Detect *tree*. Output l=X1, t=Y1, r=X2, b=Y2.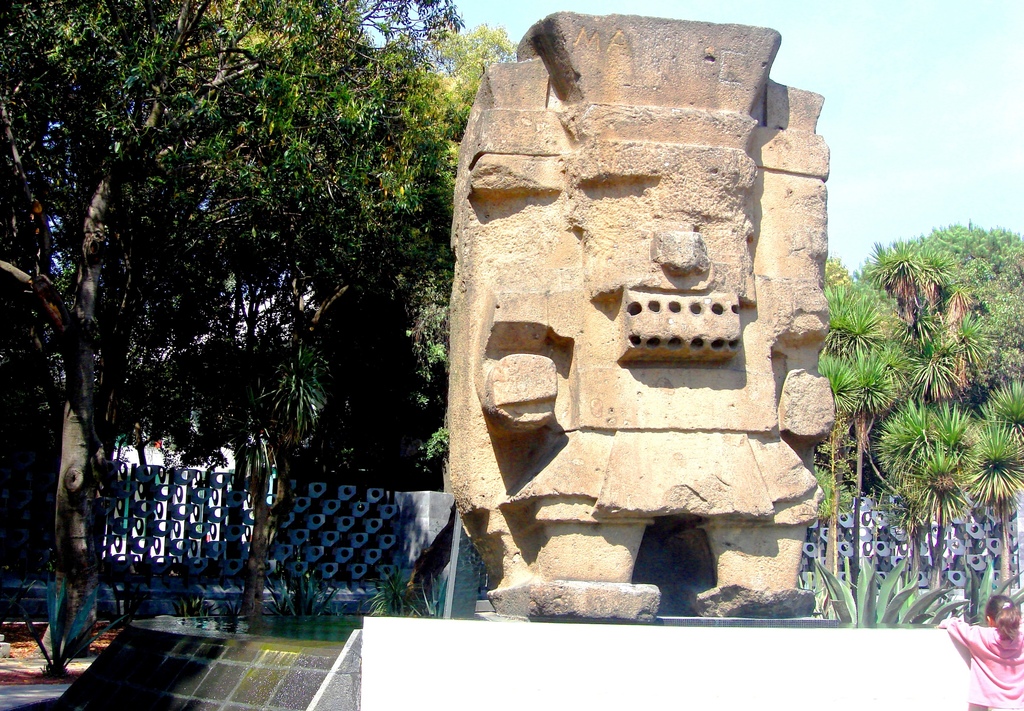
l=871, t=392, r=982, b=614.
